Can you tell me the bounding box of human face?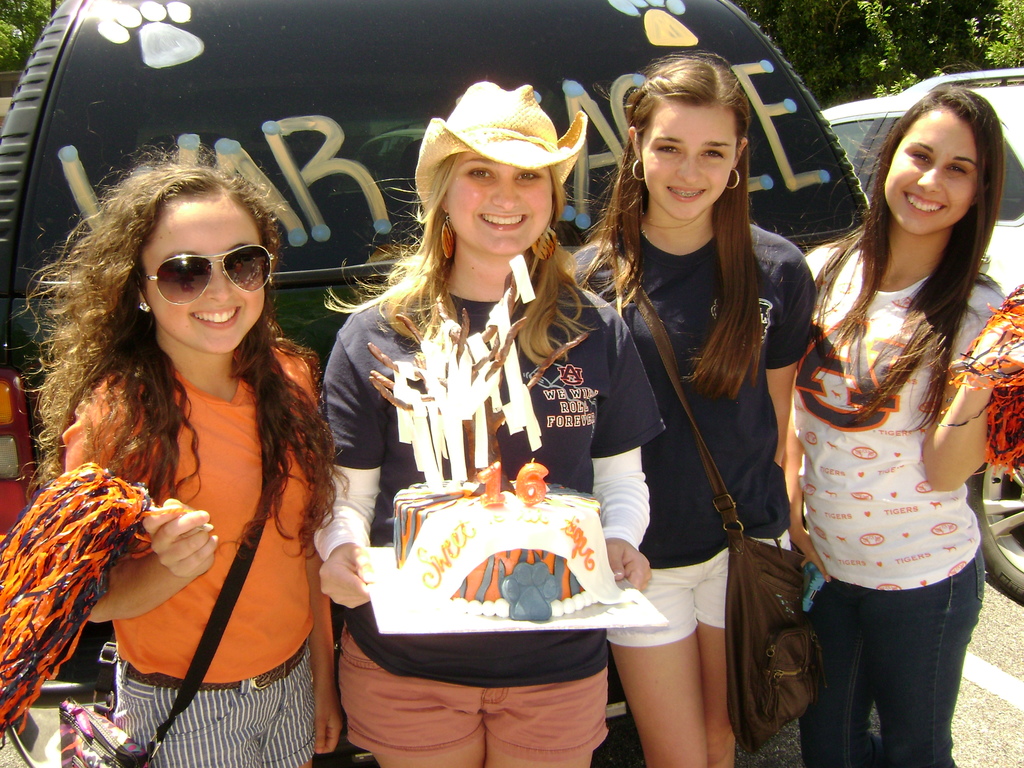
x1=638 y1=106 x2=741 y2=223.
